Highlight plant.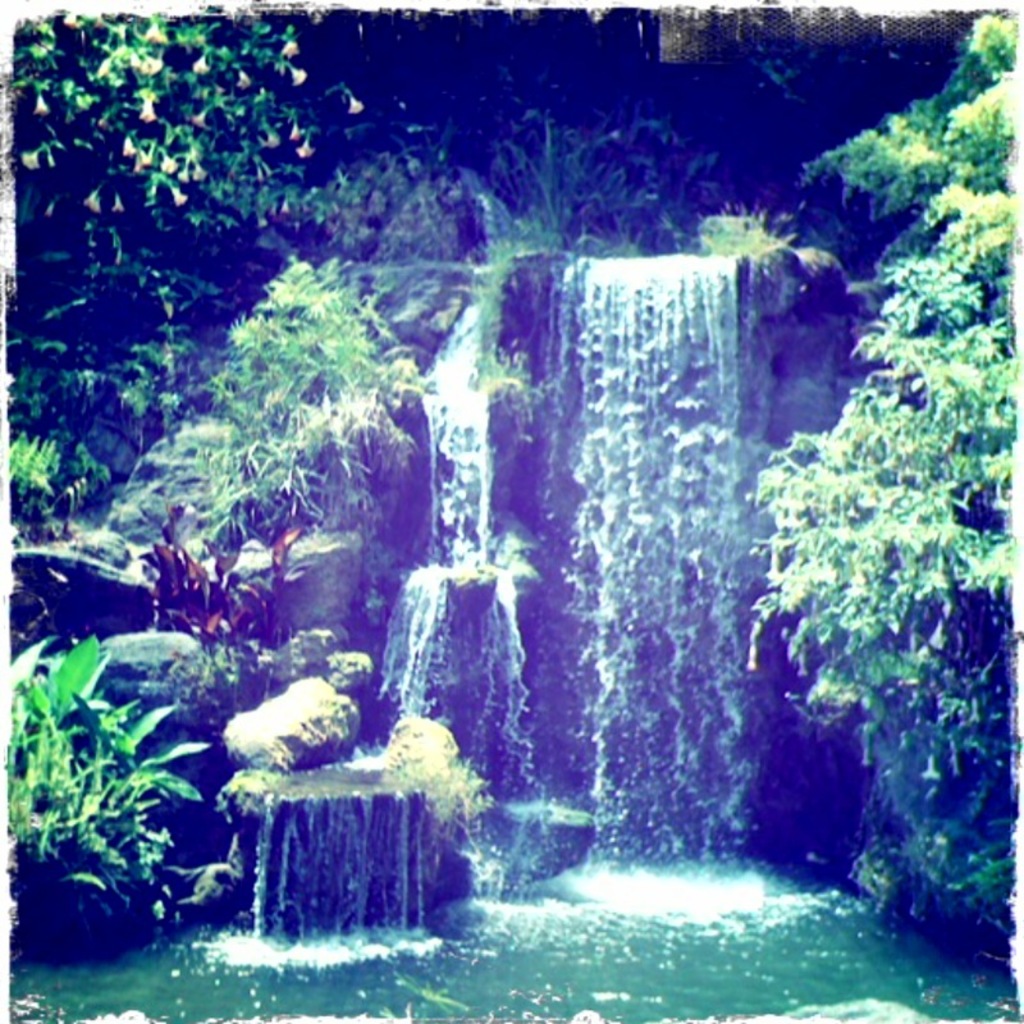
Highlighted region: box=[760, 237, 1023, 905].
